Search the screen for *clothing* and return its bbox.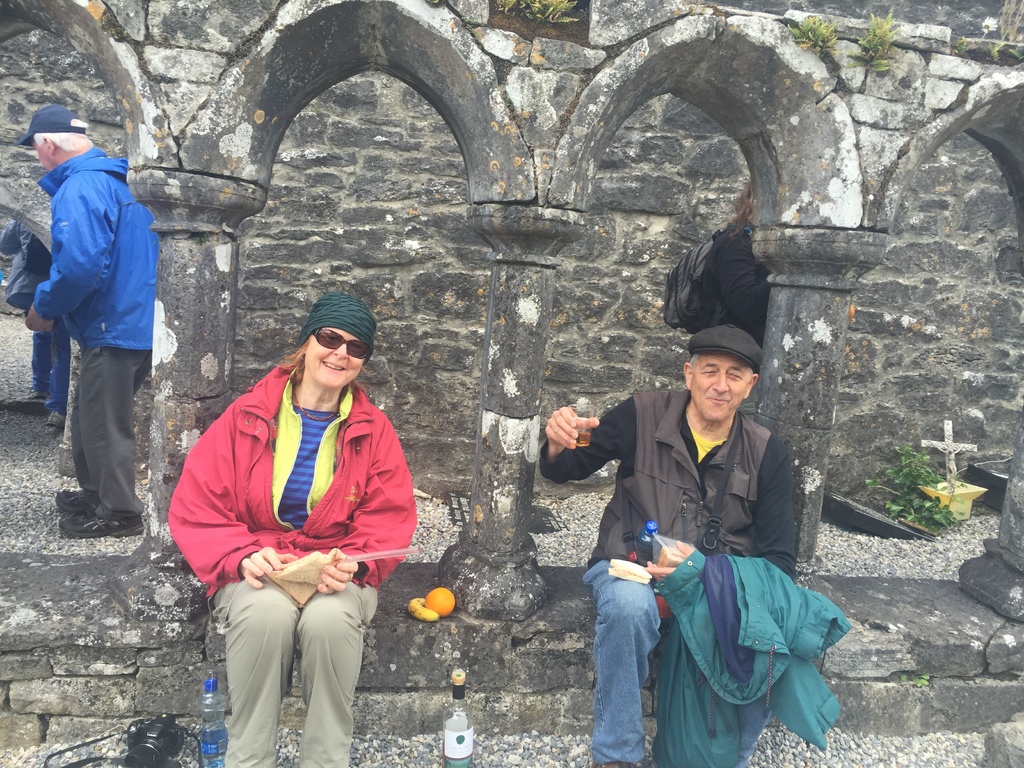
Found: locate(528, 390, 861, 767).
